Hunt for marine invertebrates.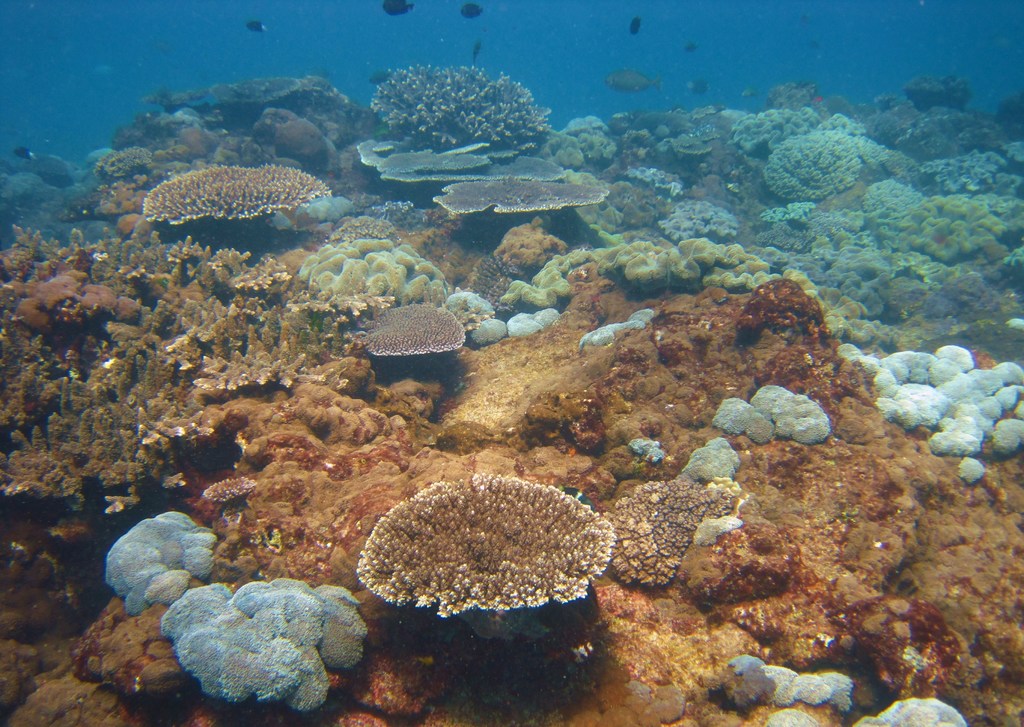
Hunted down at 624/431/666/467.
